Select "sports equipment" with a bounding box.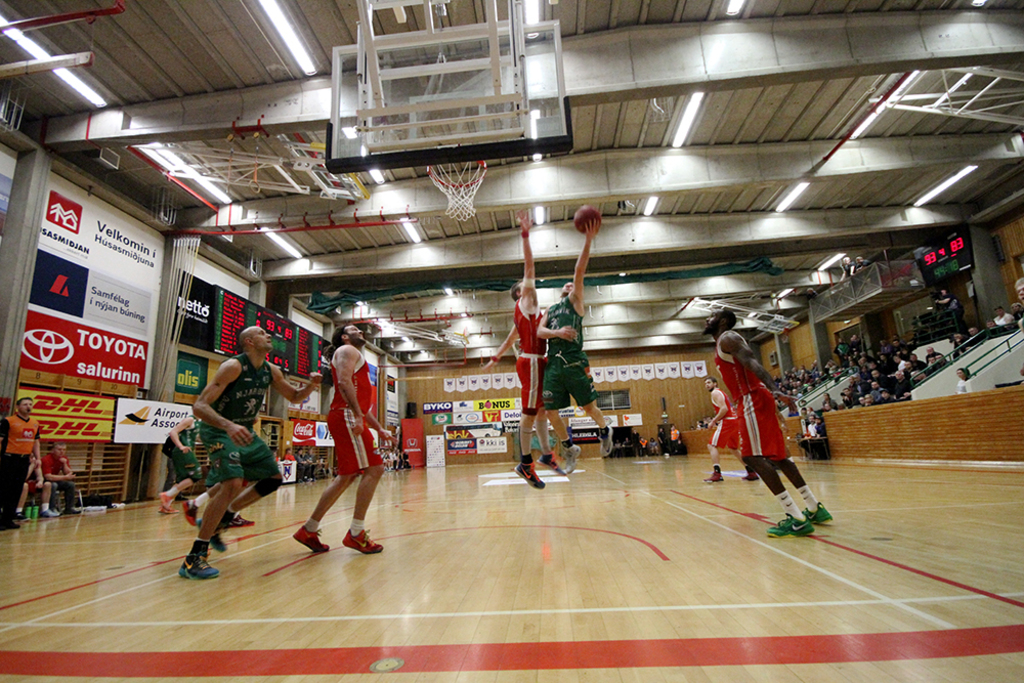
box=[568, 198, 607, 238].
